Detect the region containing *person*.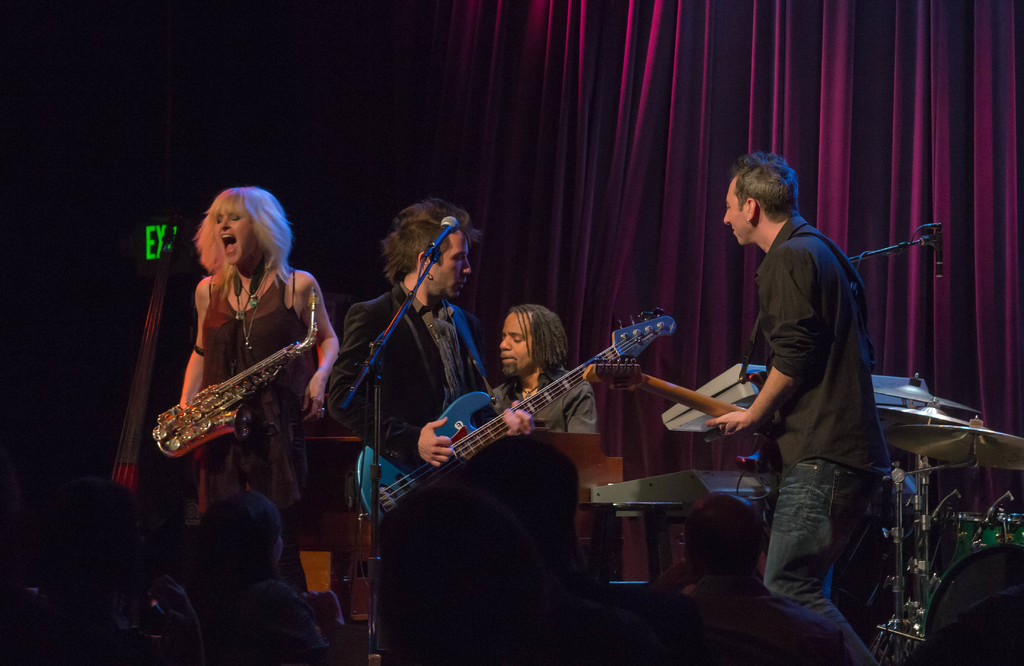
{"x1": 705, "y1": 152, "x2": 891, "y2": 665}.
